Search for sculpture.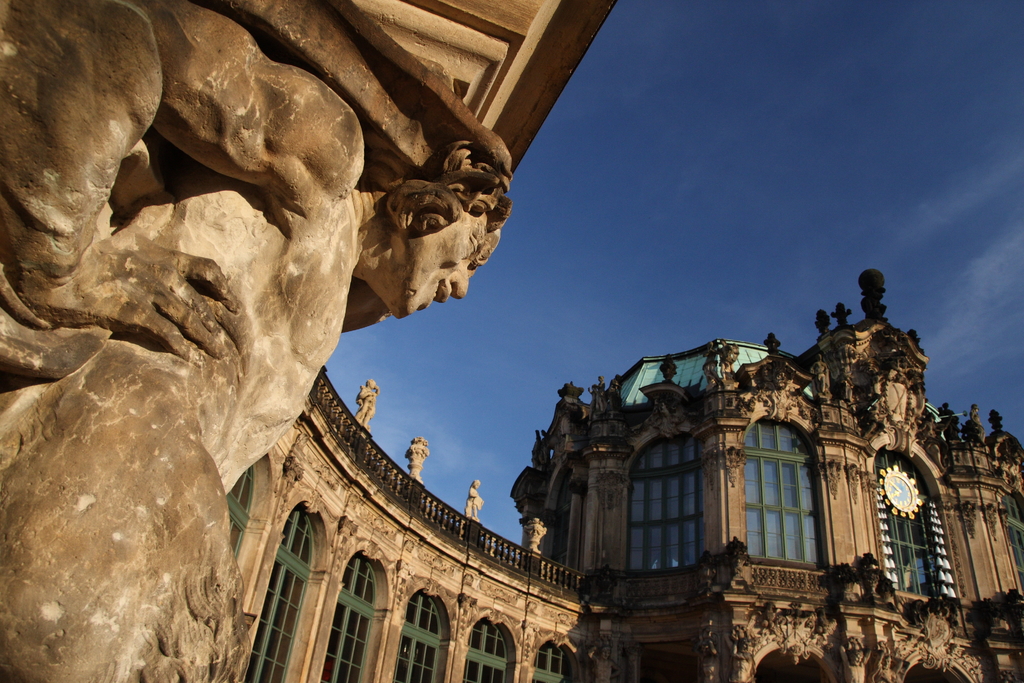
Found at <region>523, 513, 547, 561</region>.
